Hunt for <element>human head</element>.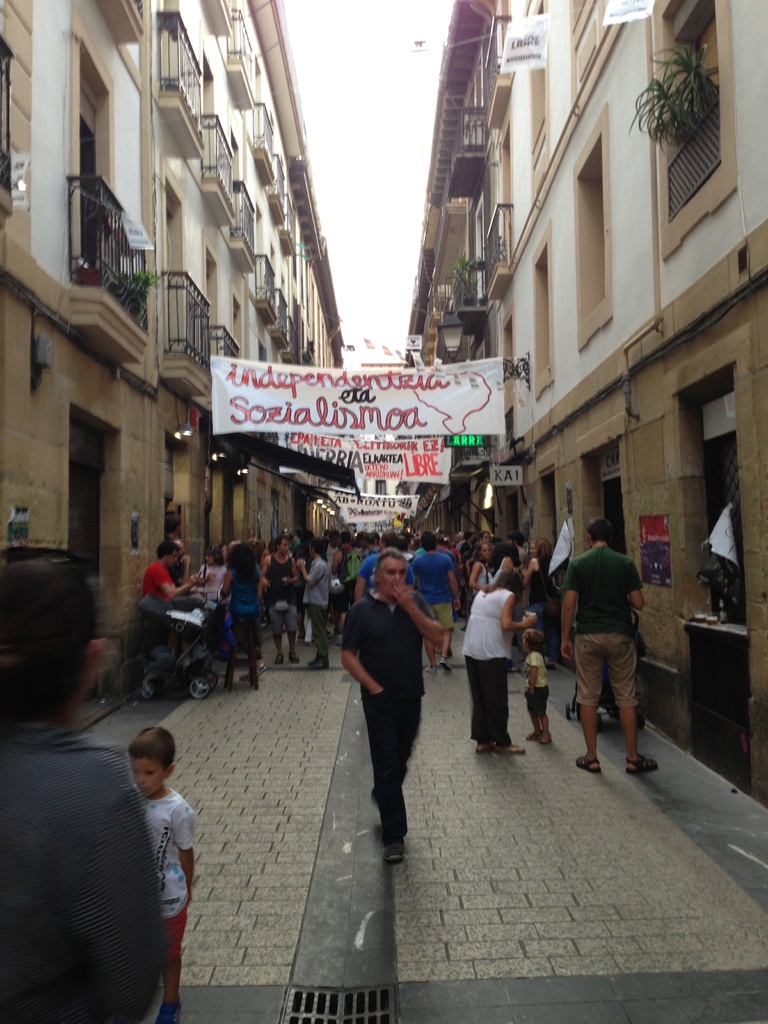
Hunted down at l=521, t=626, r=545, b=655.
